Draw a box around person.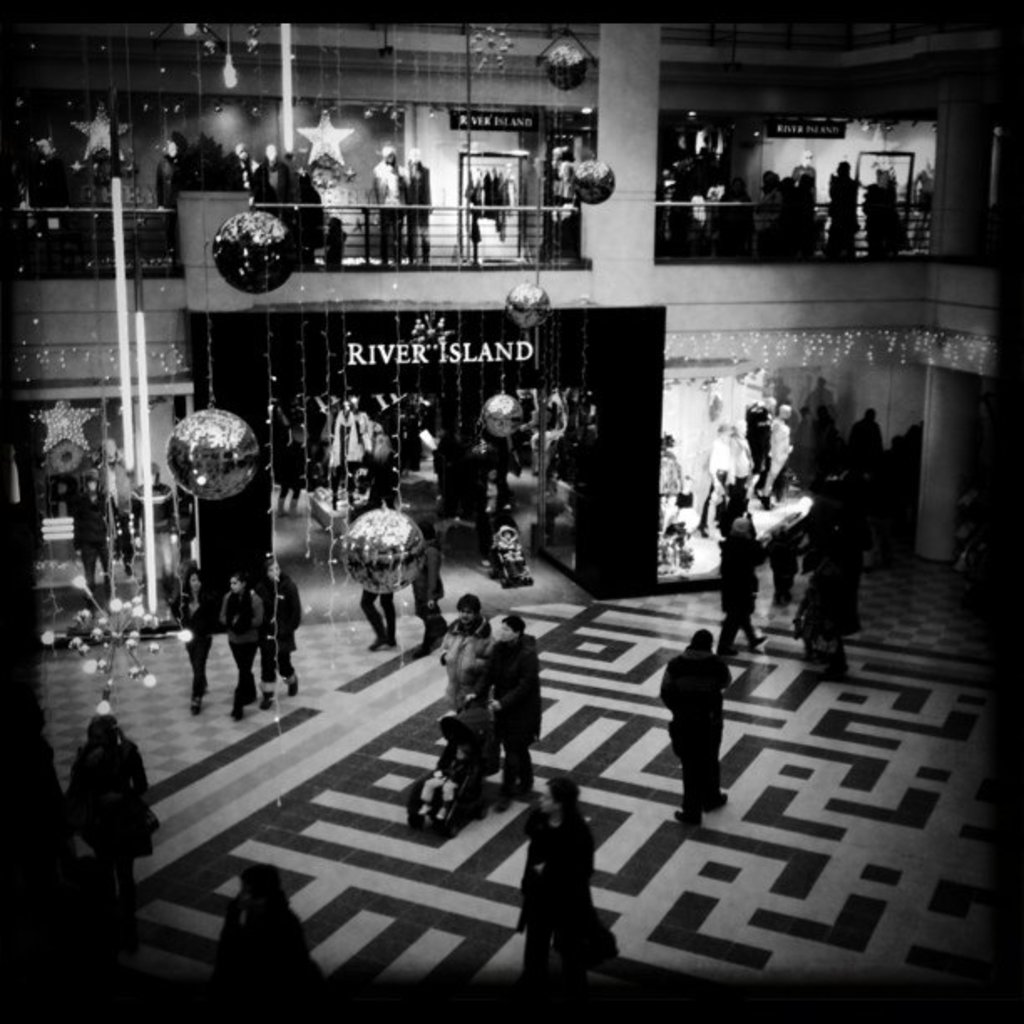
[x1=261, y1=562, x2=303, y2=708].
